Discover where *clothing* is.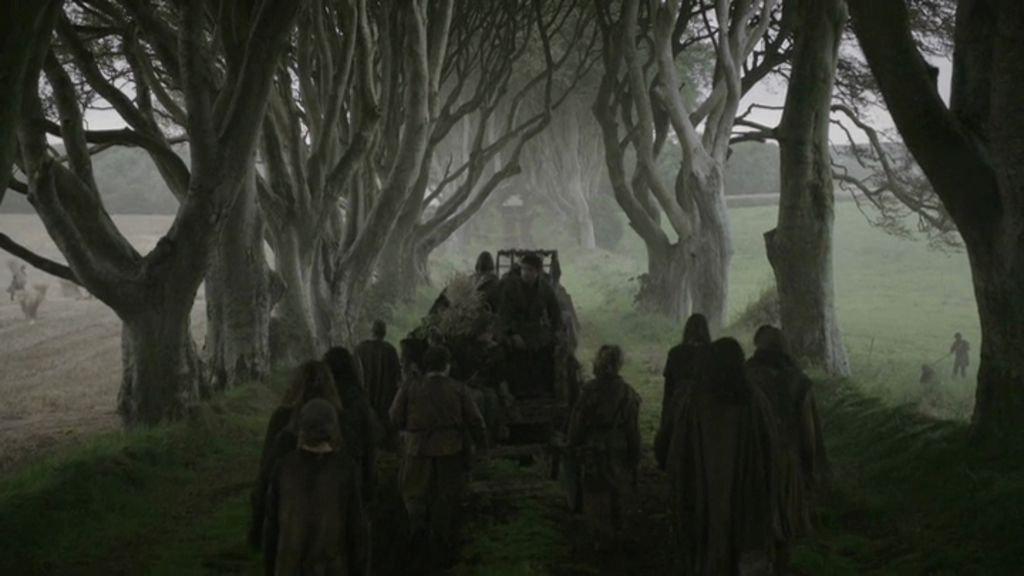
Discovered at (x1=247, y1=439, x2=367, y2=575).
